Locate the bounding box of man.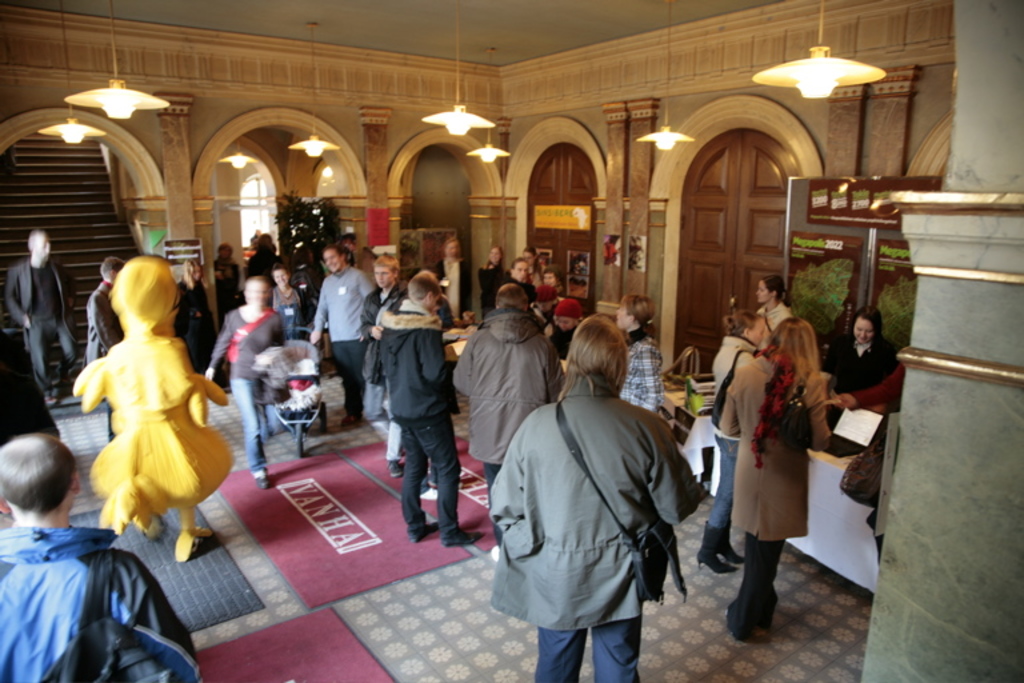
Bounding box: region(449, 283, 563, 566).
